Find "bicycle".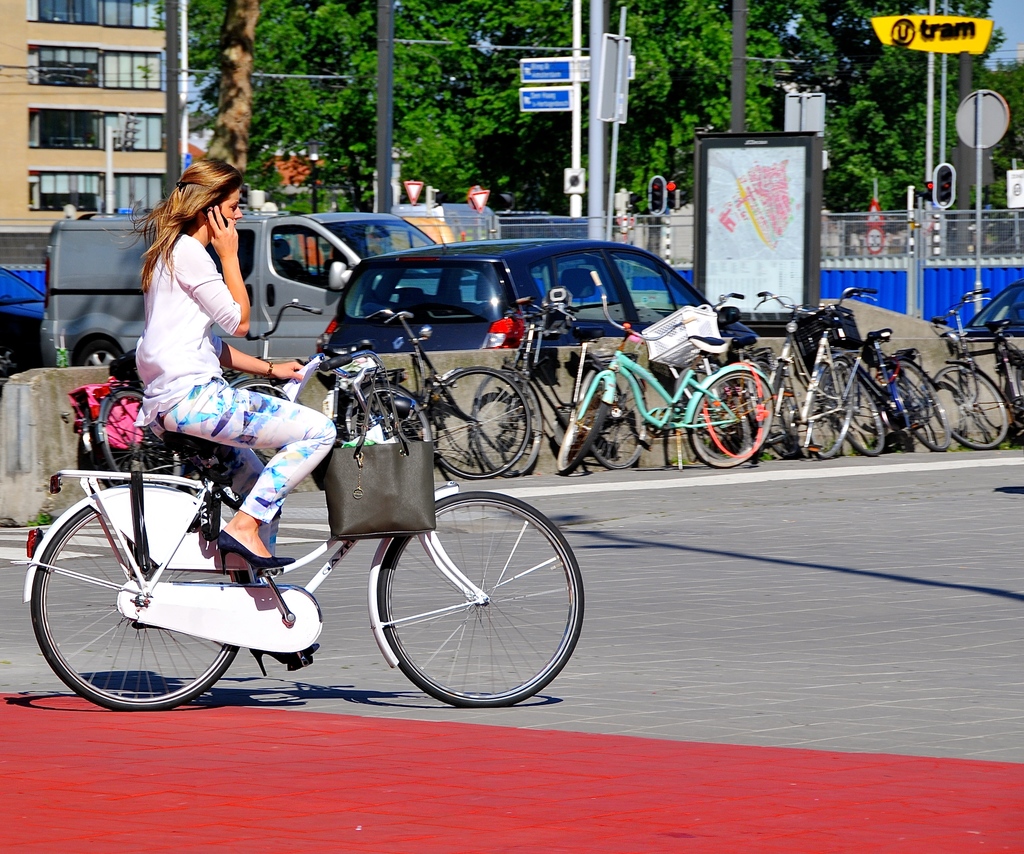
[x1=813, y1=326, x2=941, y2=462].
